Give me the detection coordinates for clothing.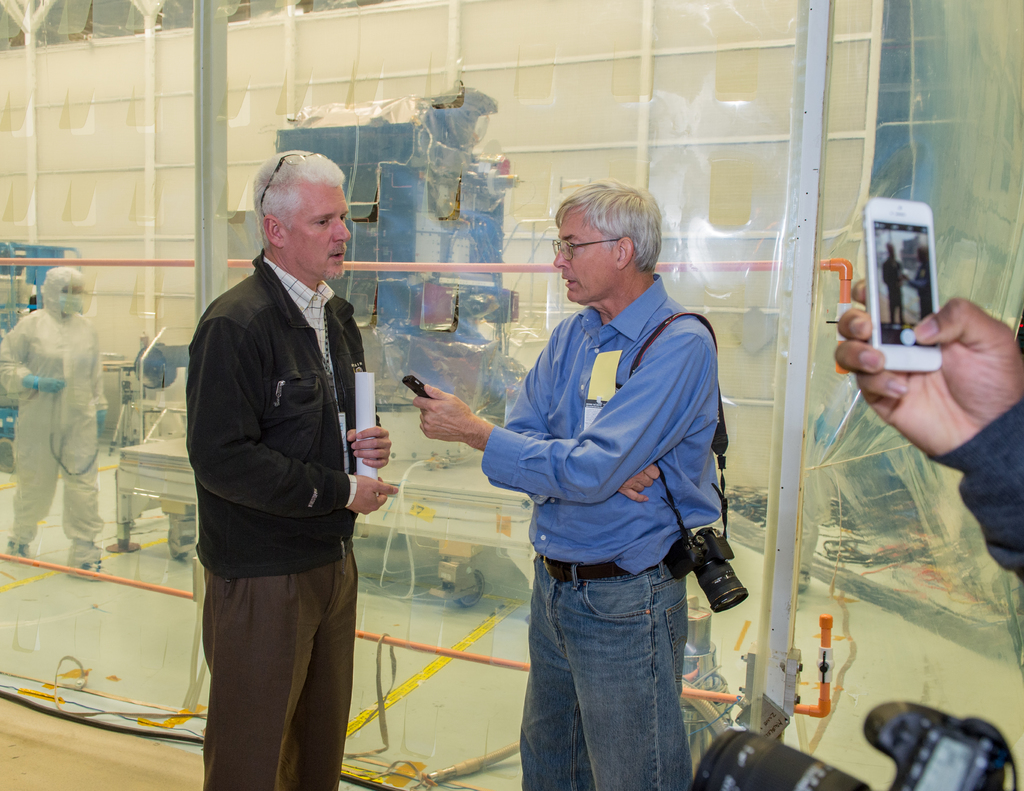
(476,273,726,790).
